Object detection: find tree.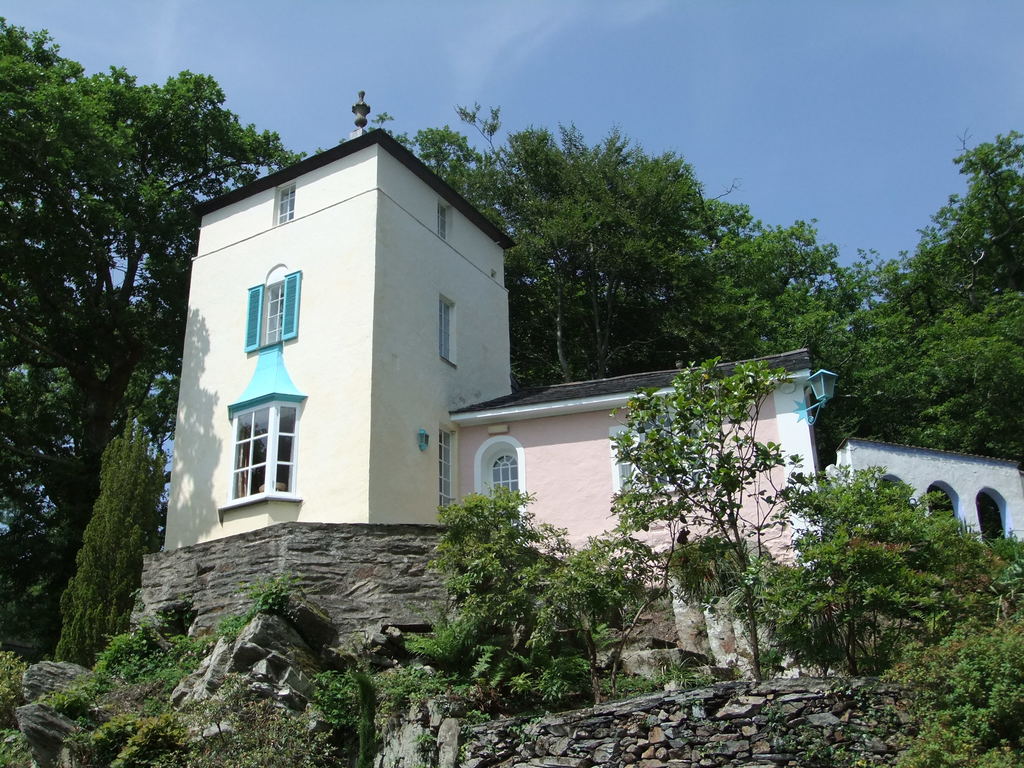
pyautogui.locateOnScreen(60, 412, 169, 667).
